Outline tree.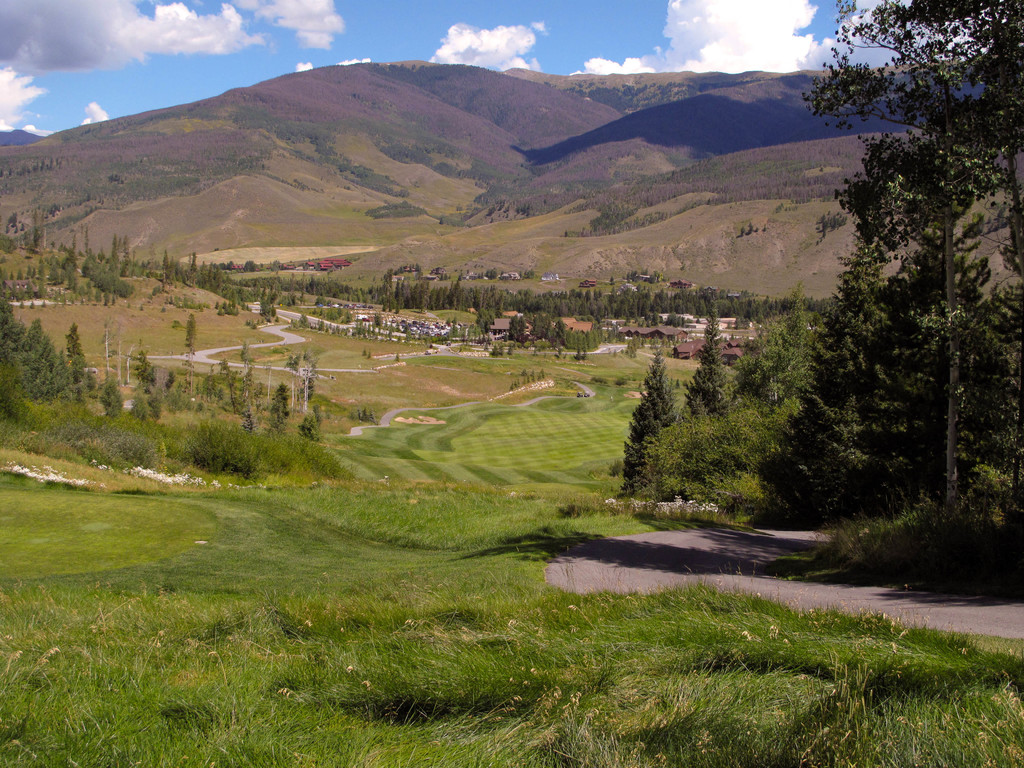
Outline: pyautogui.locateOnScreen(186, 317, 196, 348).
